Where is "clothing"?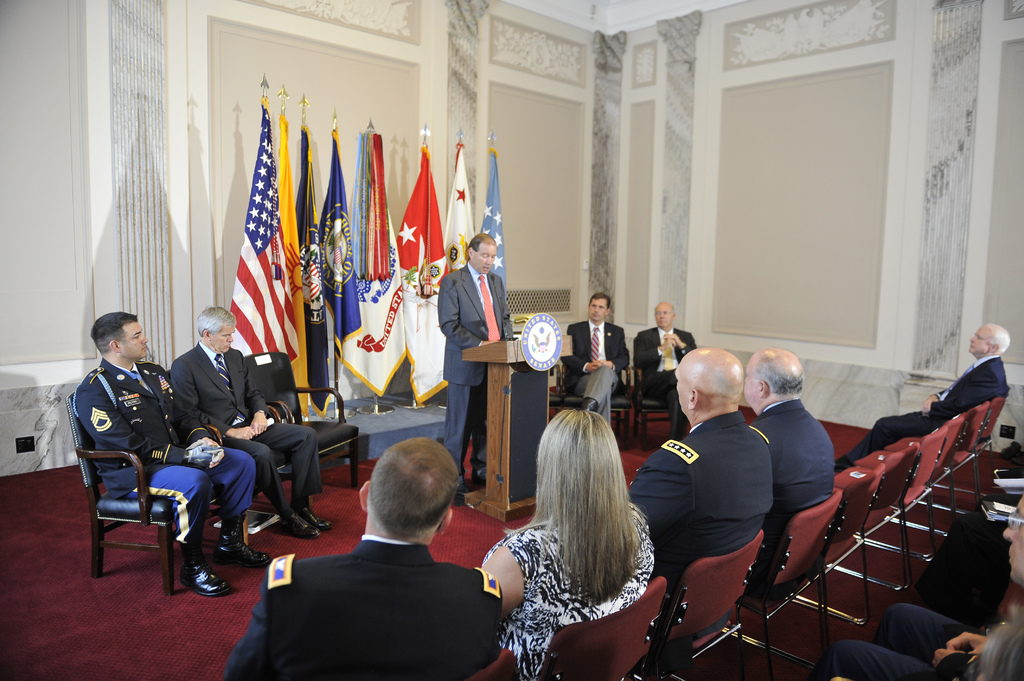
(232,421,316,504).
